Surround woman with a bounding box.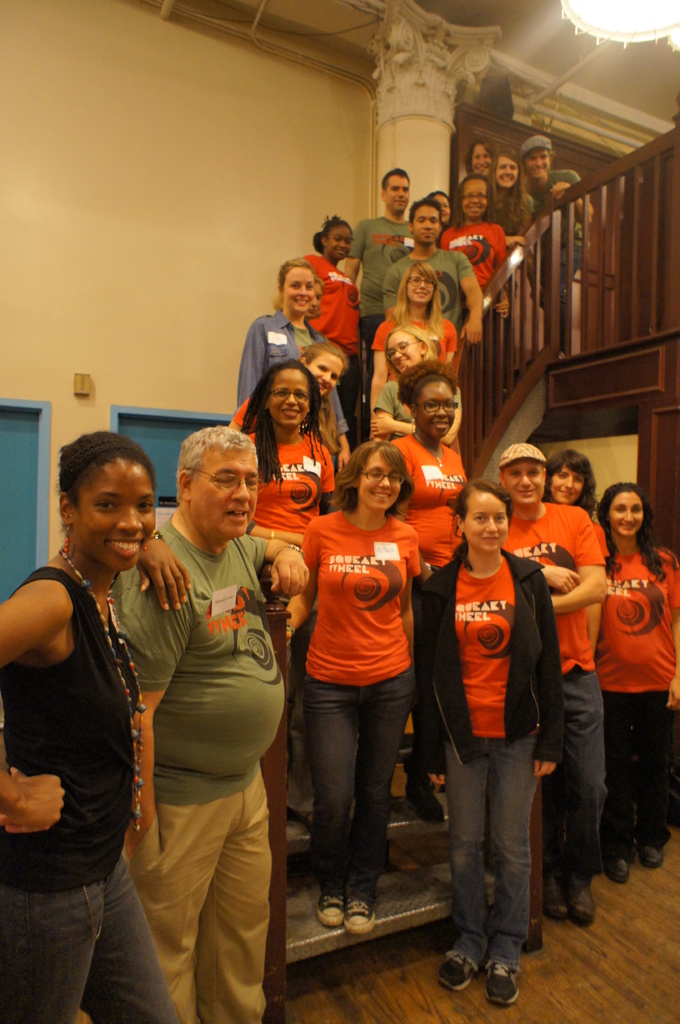
474/139/485/174.
